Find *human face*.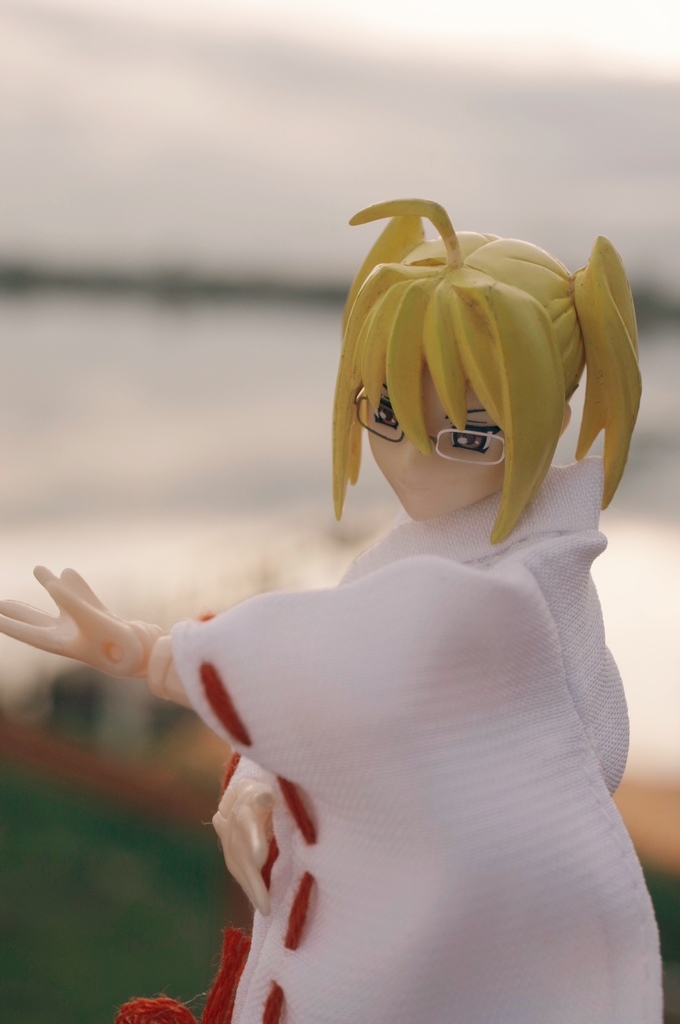
<box>372,362,522,524</box>.
